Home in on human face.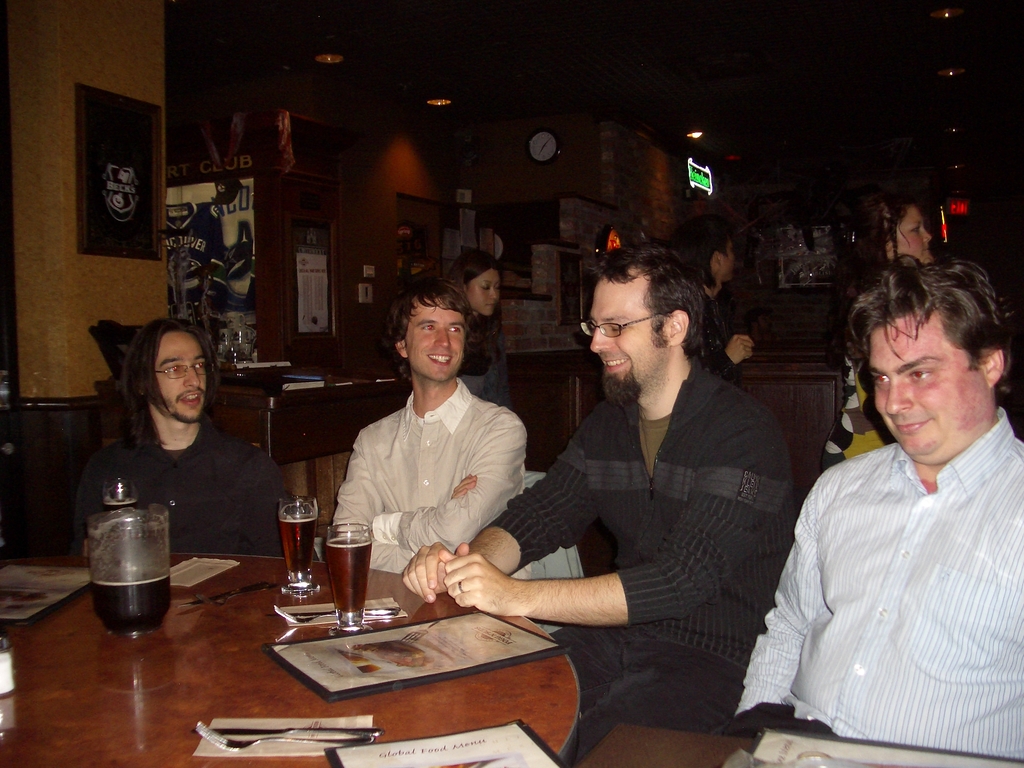
Homed in at 892,203,935,265.
